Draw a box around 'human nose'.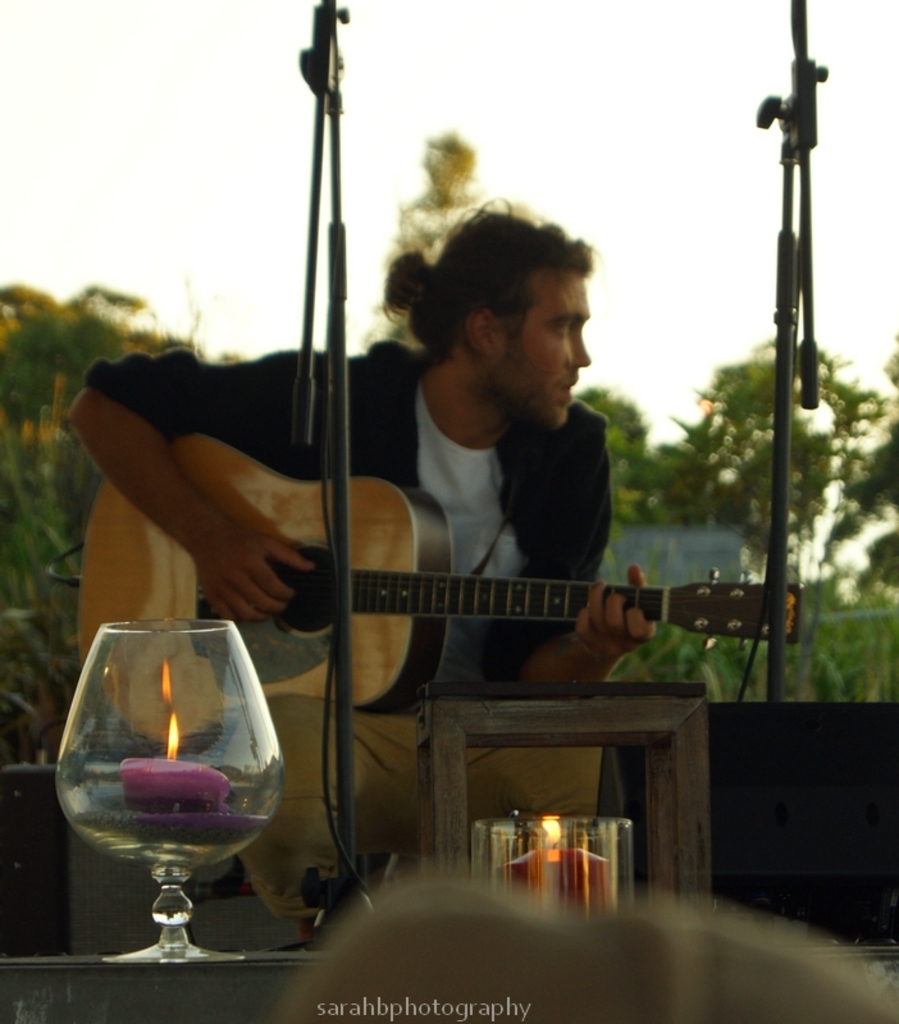
<box>569,330,590,367</box>.
